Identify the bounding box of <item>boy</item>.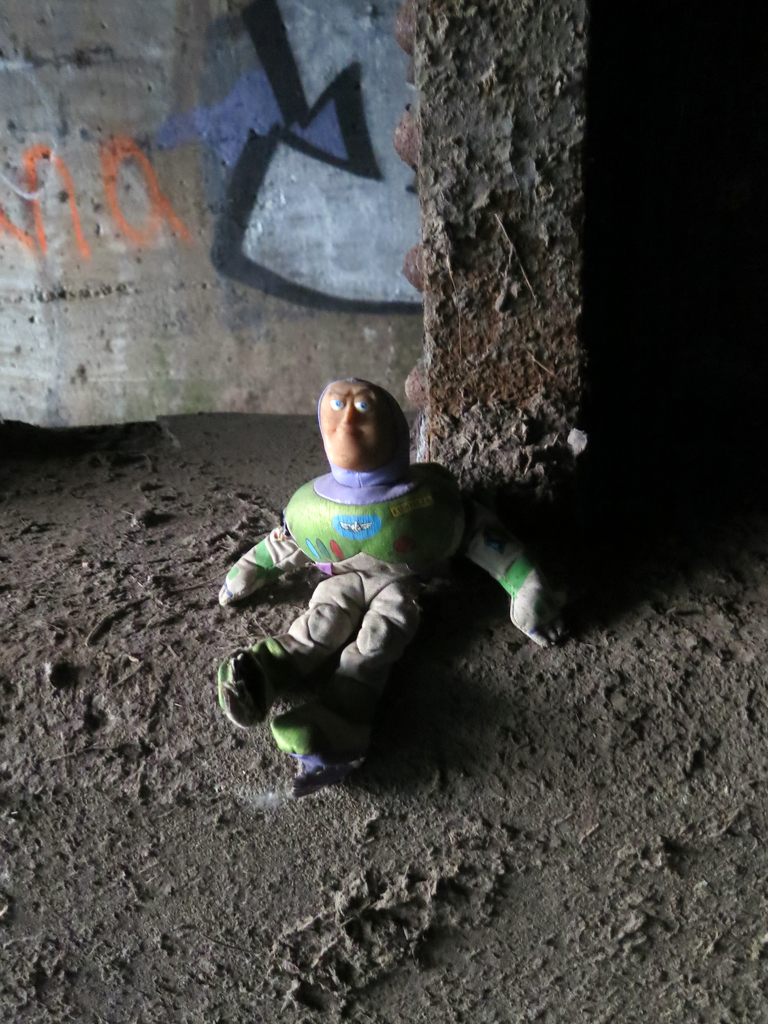
l=207, t=254, r=601, b=855.
